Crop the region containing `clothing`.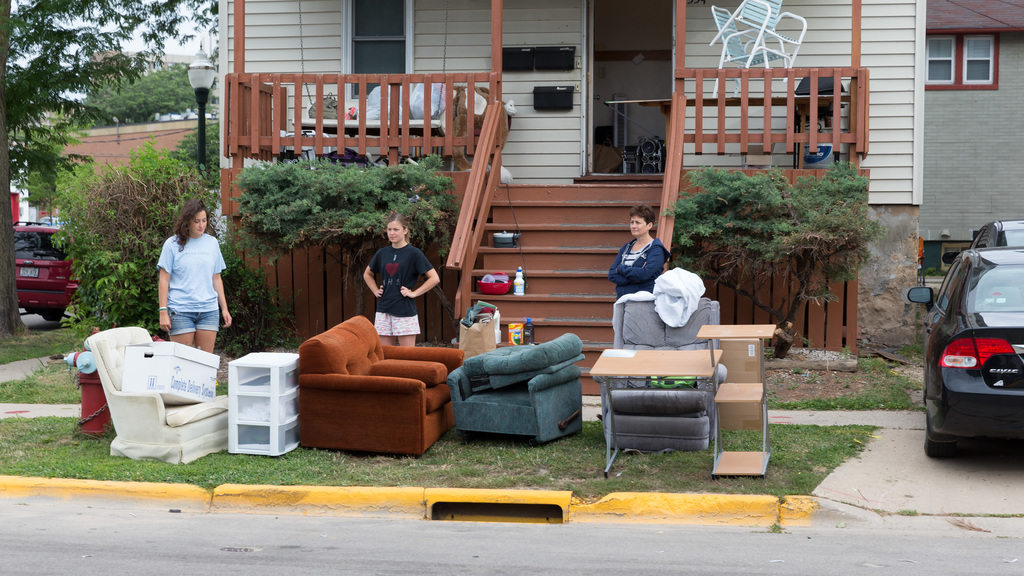
Crop region: select_region(374, 310, 423, 337).
